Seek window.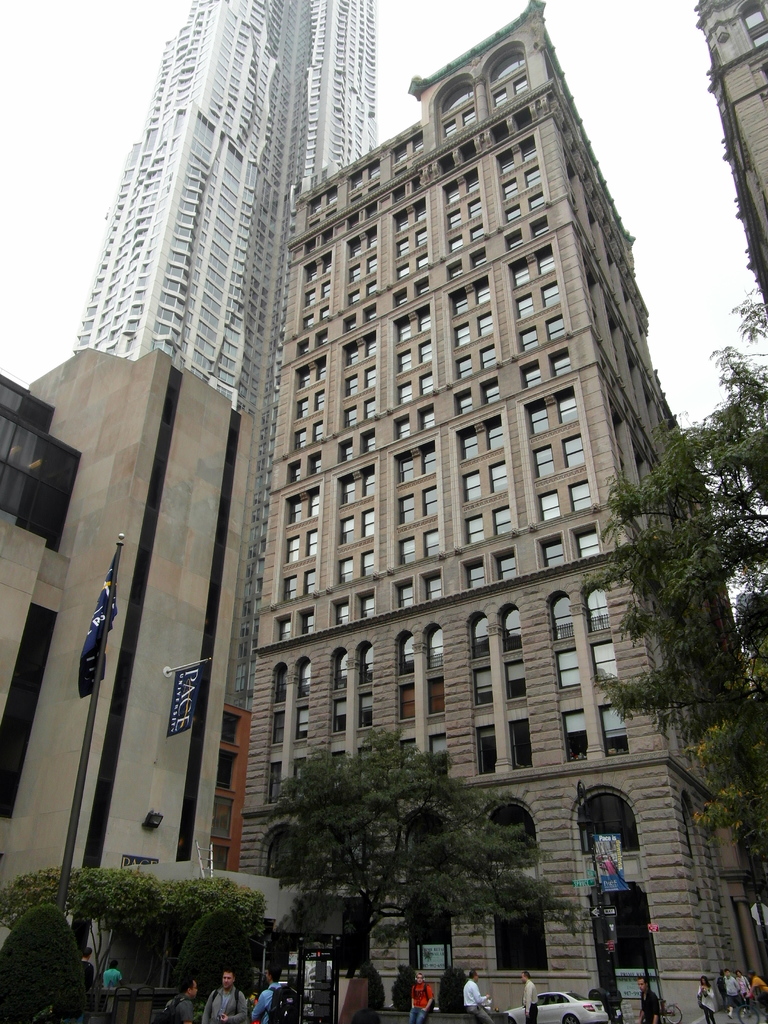
(left=289, top=504, right=301, bottom=522).
